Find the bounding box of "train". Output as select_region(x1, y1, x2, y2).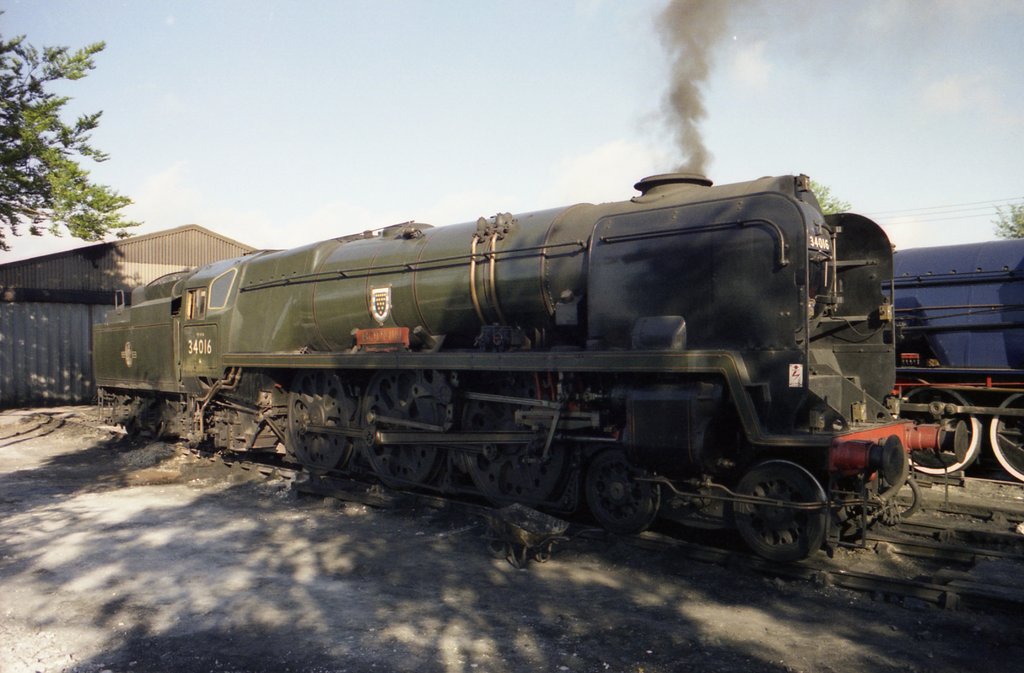
select_region(896, 237, 1023, 483).
